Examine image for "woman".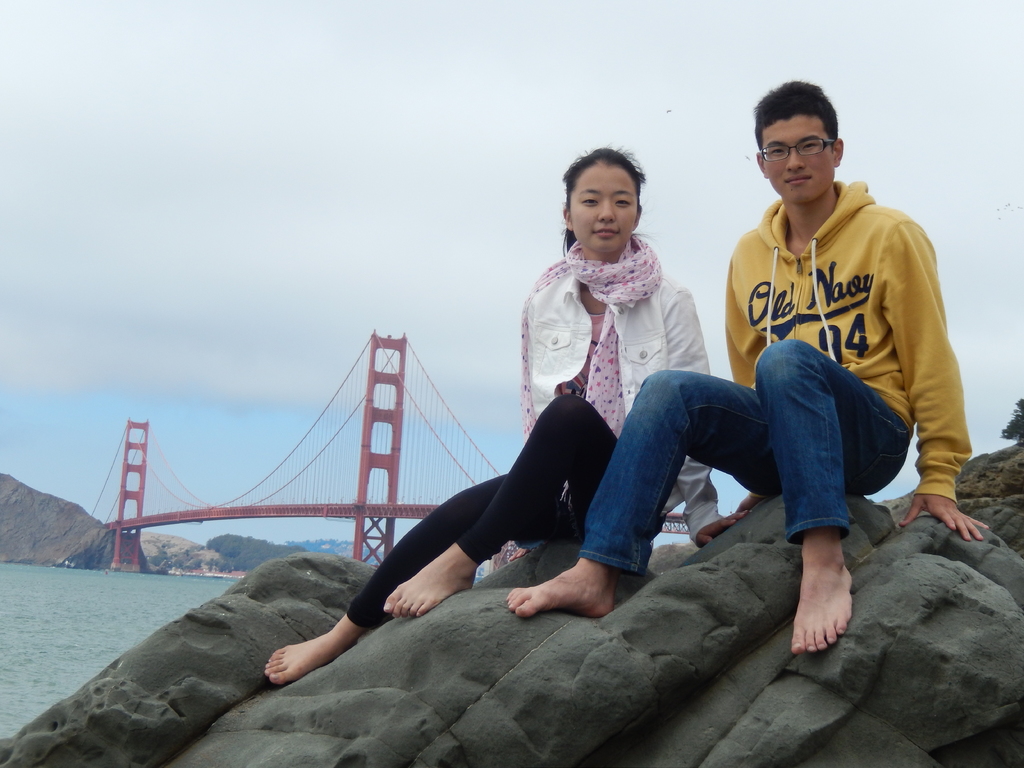
Examination result: 262/140/753/691.
